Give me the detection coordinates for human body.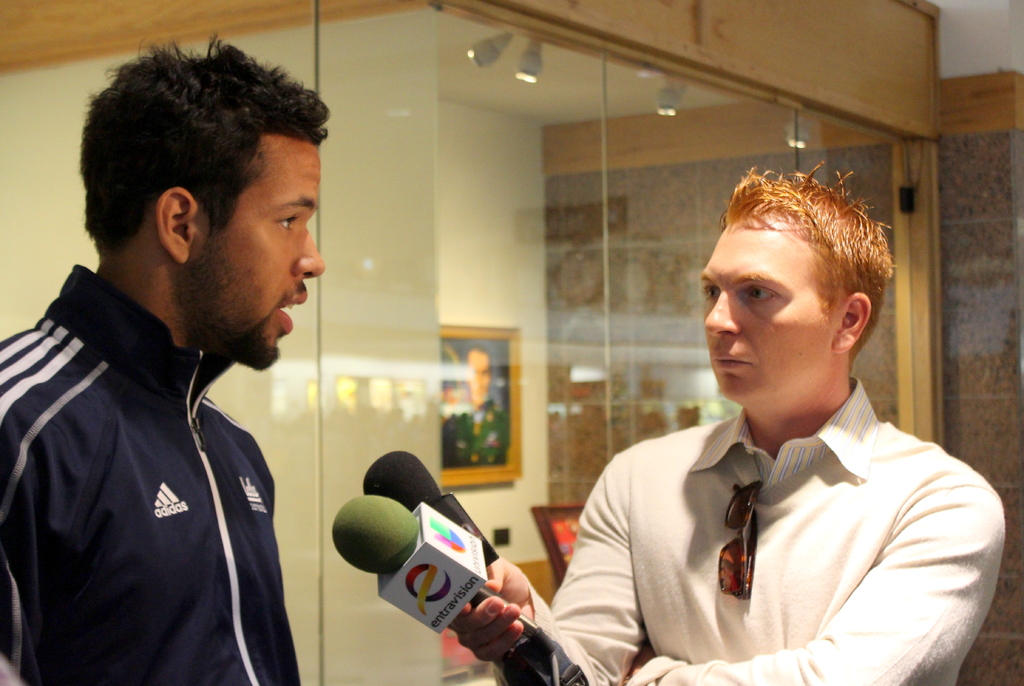
[x1=522, y1=183, x2=968, y2=685].
